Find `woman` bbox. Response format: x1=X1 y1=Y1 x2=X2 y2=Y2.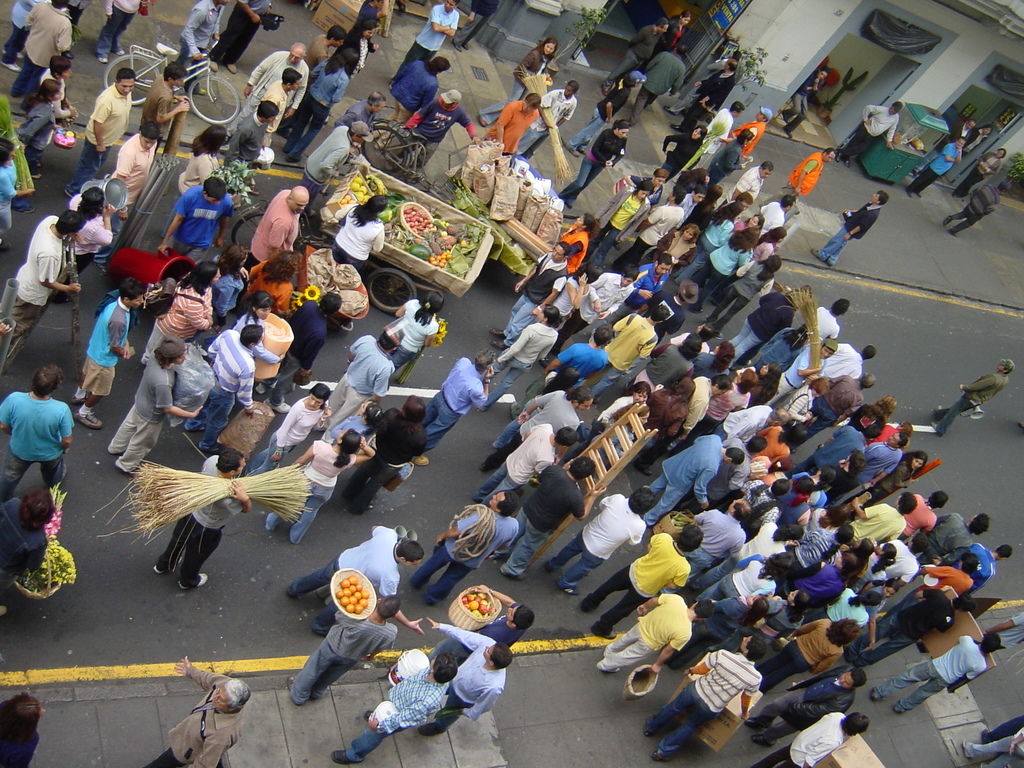
x1=963 y1=124 x2=993 y2=154.
